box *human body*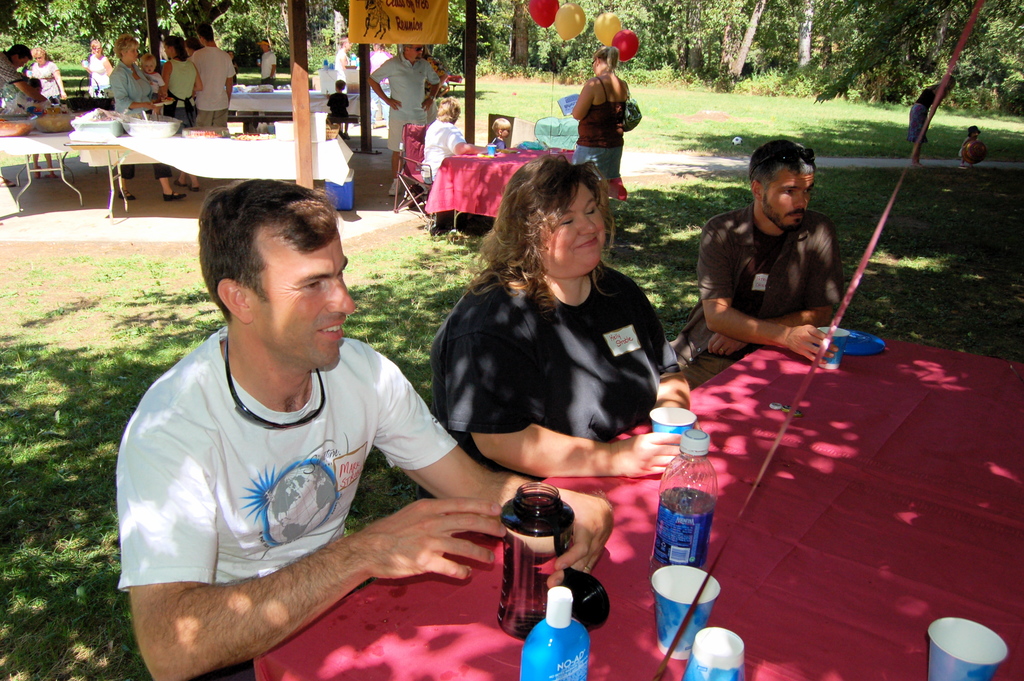
{"left": 252, "top": 50, "right": 274, "bottom": 84}
